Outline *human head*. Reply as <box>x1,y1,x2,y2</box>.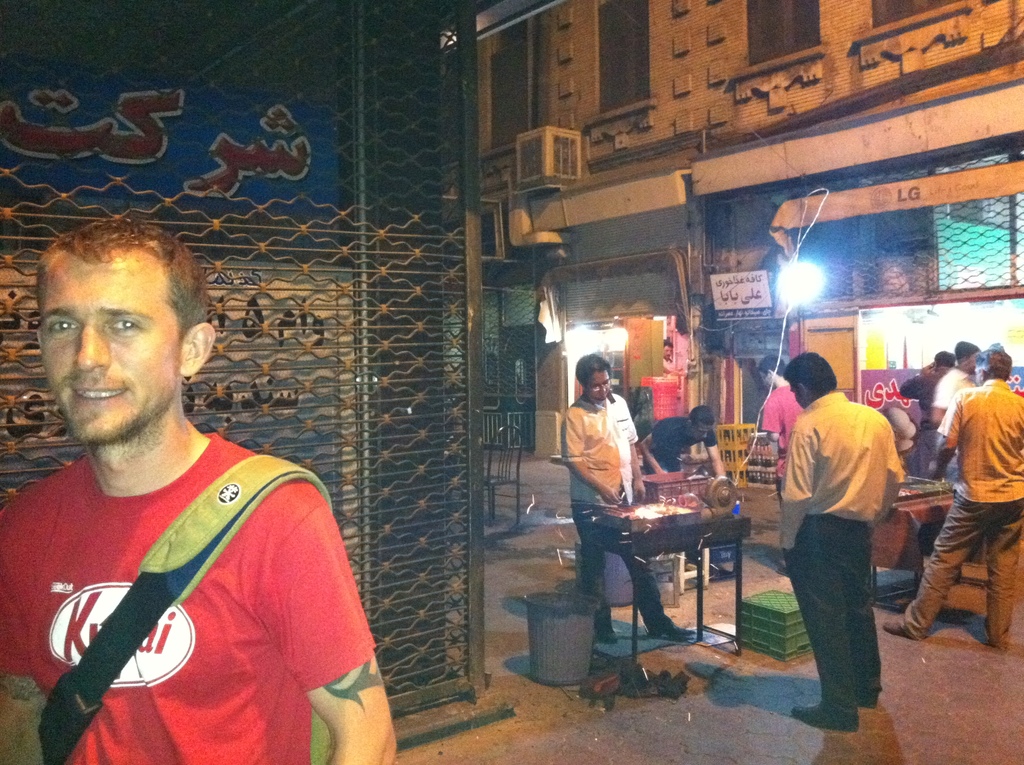
<box>570,351,612,401</box>.
